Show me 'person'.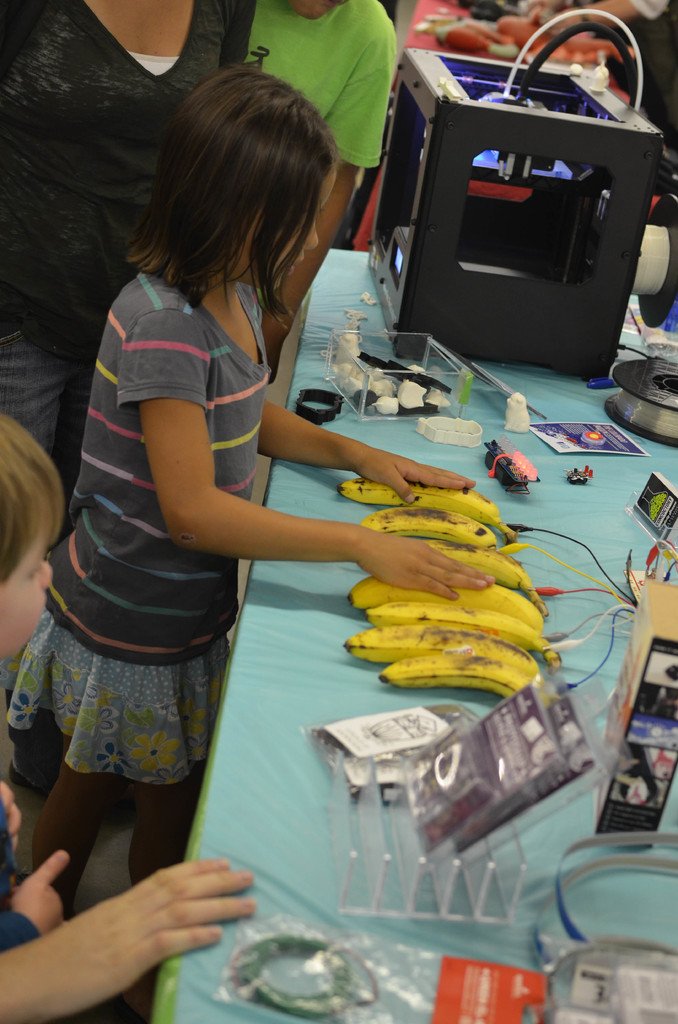
'person' is here: box=[234, 0, 412, 361].
